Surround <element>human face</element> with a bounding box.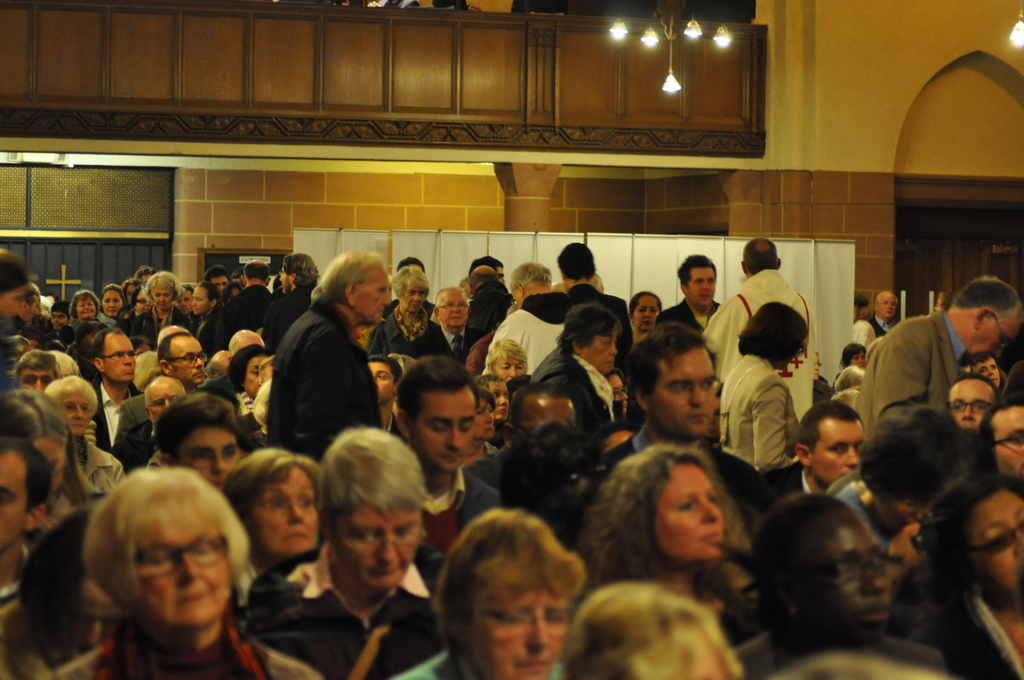
369, 359, 392, 401.
